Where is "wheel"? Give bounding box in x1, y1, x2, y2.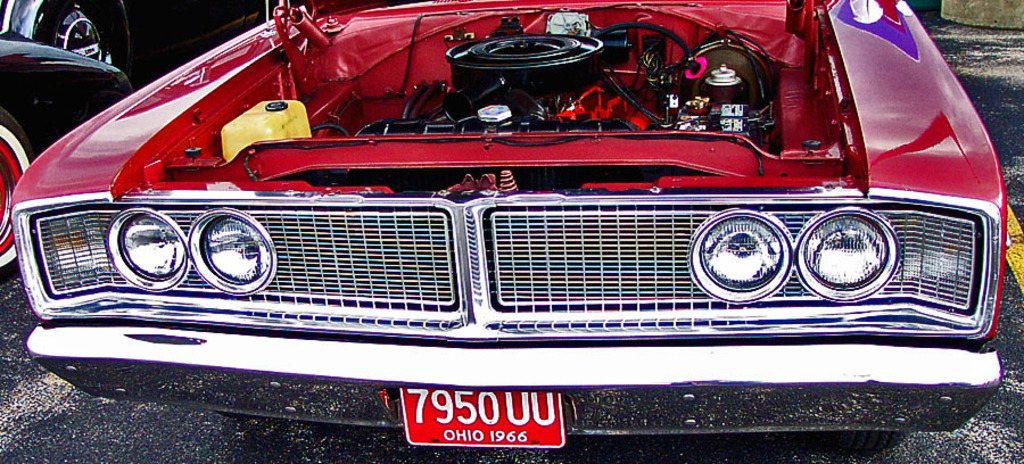
31, 3, 110, 60.
